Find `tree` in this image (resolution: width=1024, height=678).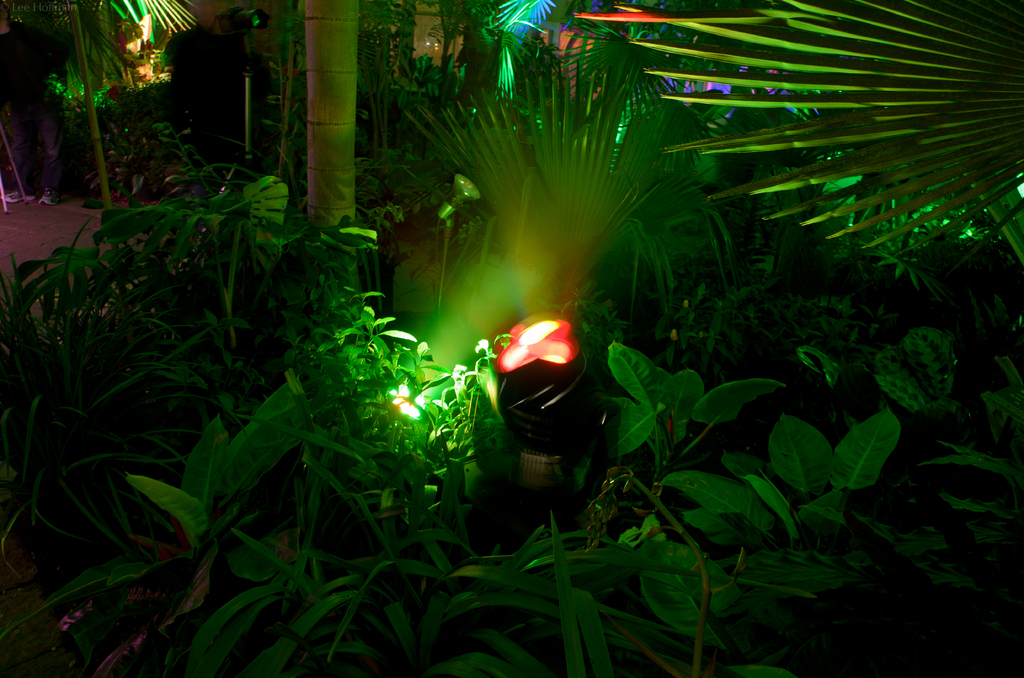
select_region(295, 0, 386, 312).
